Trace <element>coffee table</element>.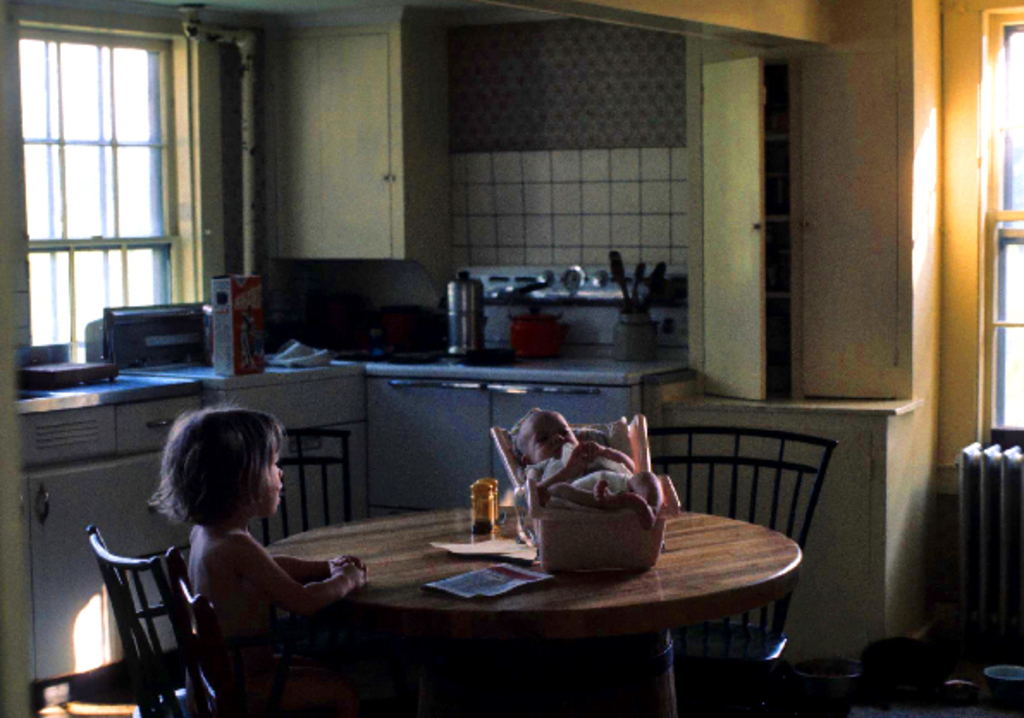
Traced to l=239, t=474, r=802, b=699.
